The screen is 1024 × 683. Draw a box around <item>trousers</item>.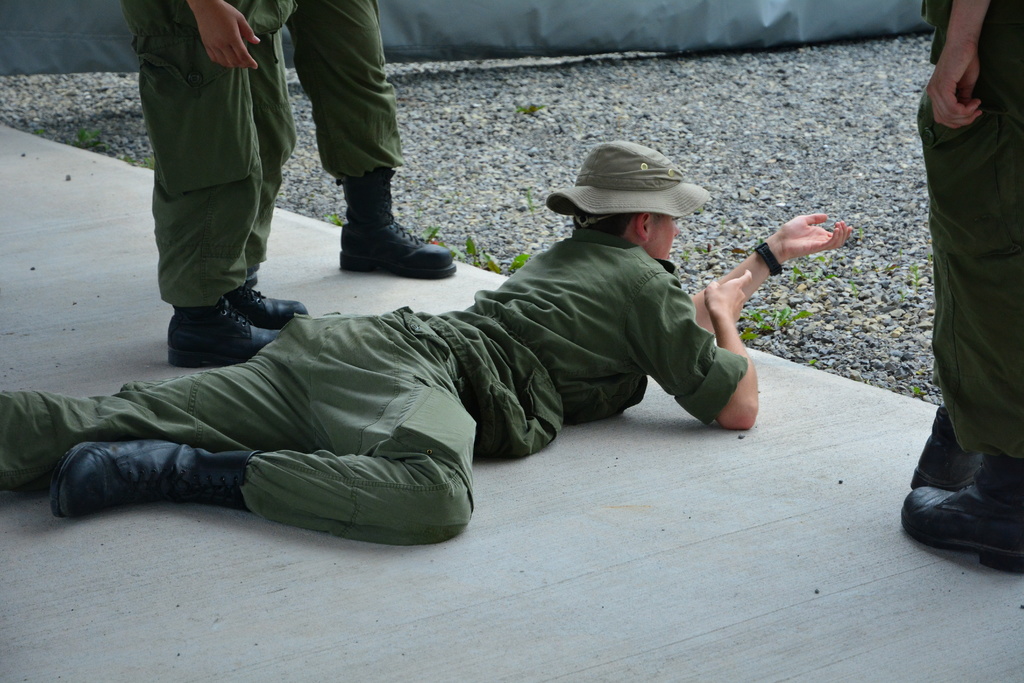
left=118, top=1, right=305, bottom=360.
